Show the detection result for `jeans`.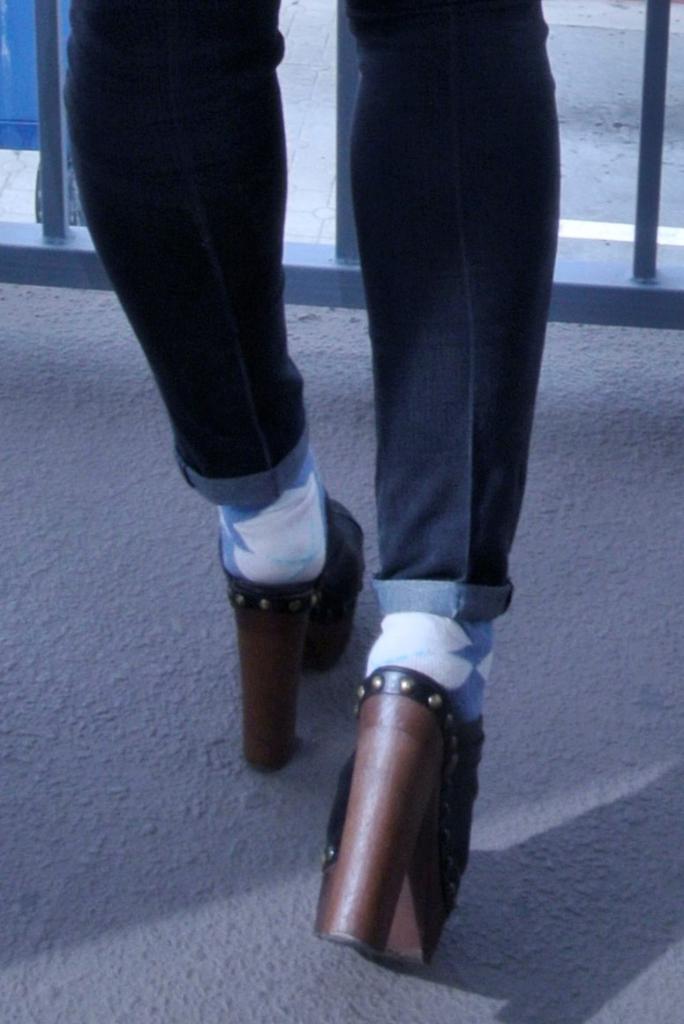
rect(64, 0, 559, 620).
